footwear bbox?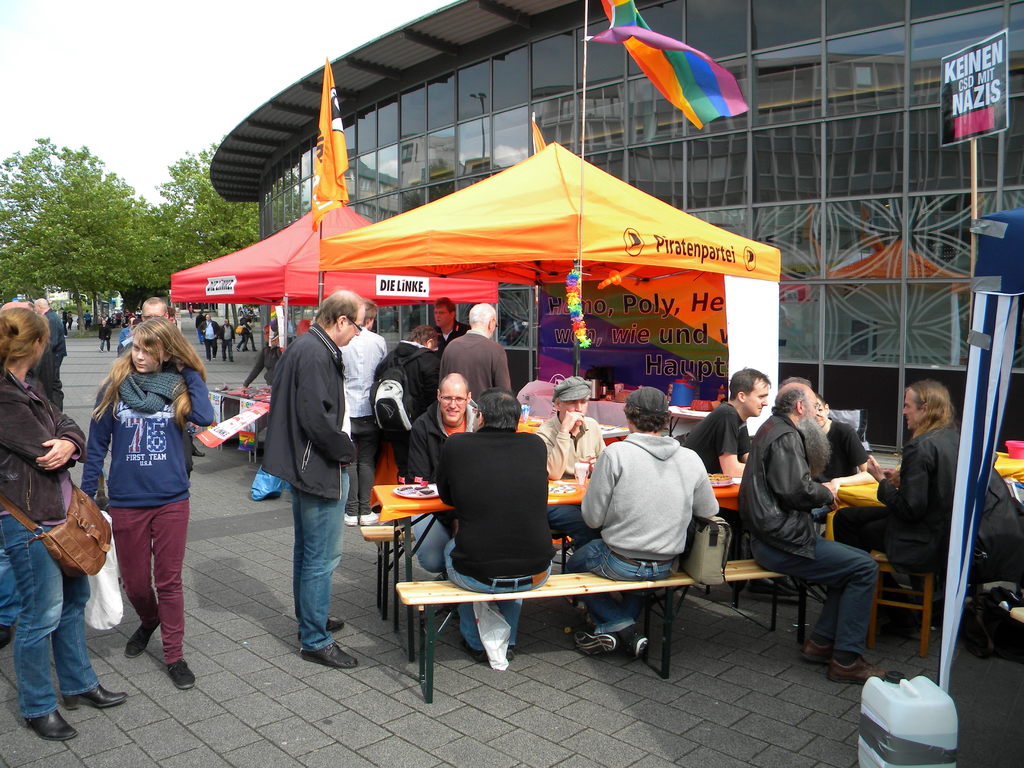
x1=0, y1=627, x2=11, y2=647
